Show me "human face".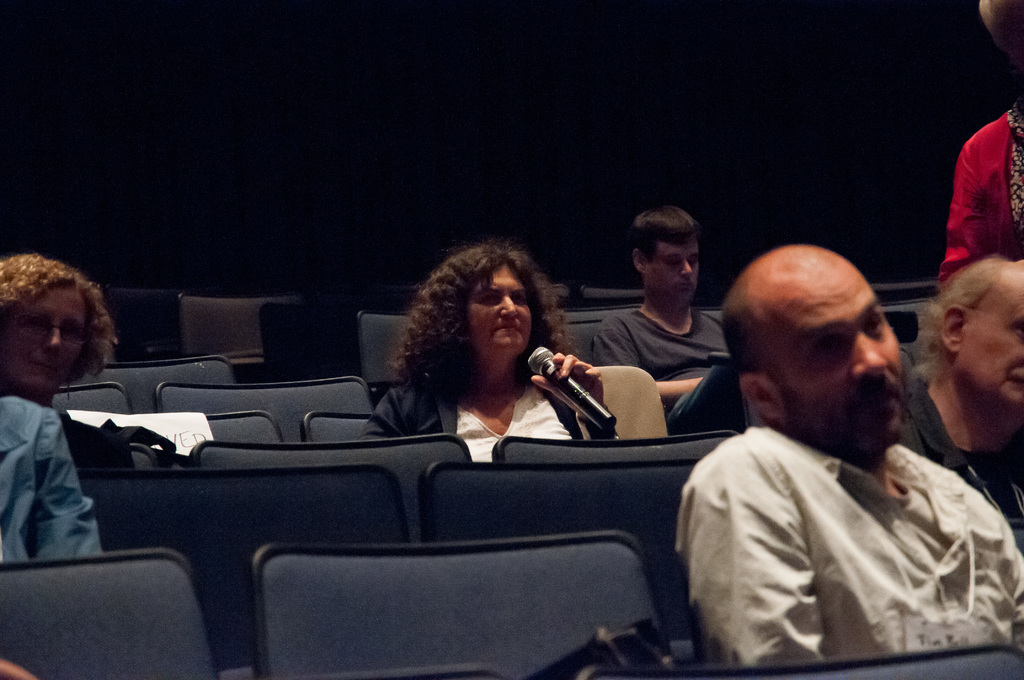
"human face" is here: bbox=[950, 265, 1023, 400].
